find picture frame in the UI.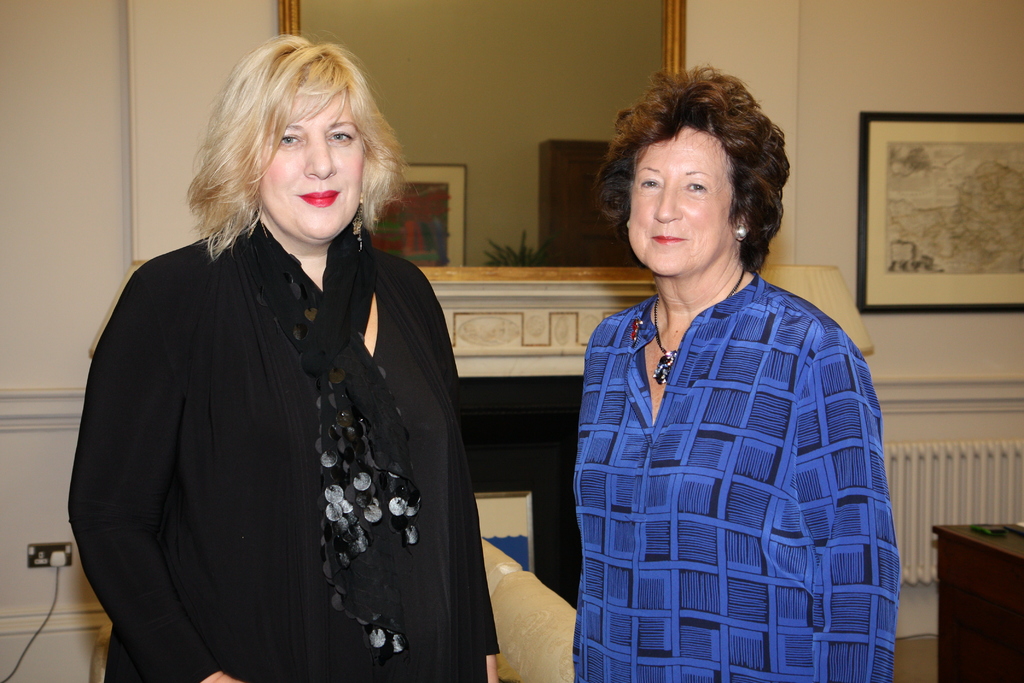
UI element at bbox=[538, 142, 649, 272].
